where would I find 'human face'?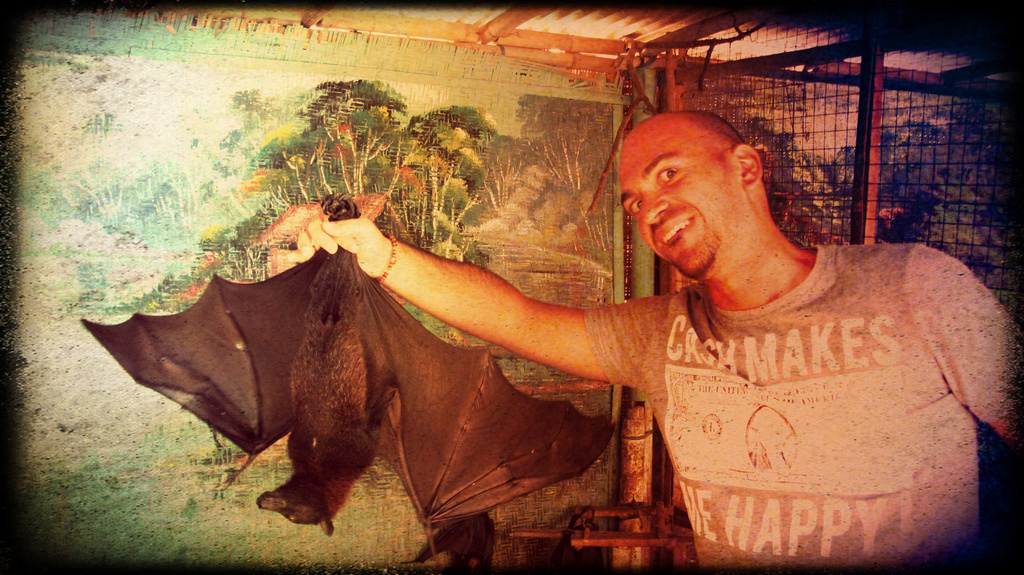
At (623, 126, 751, 292).
